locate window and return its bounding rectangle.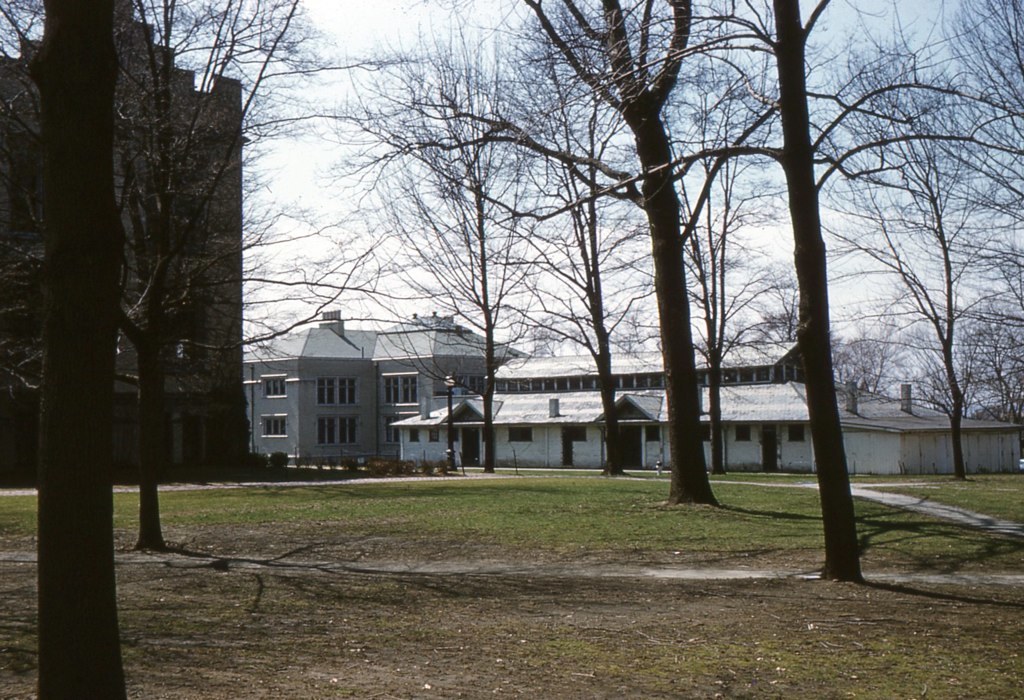
(left=261, top=417, right=287, bottom=438).
